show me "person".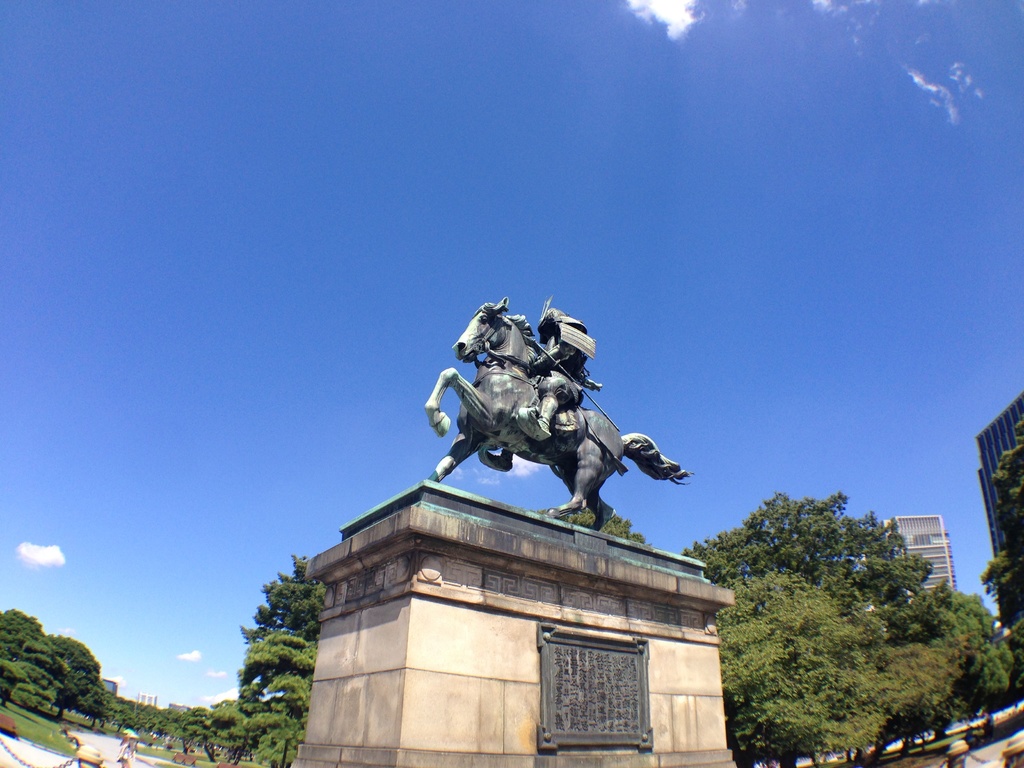
"person" is here: pyautogui.locateOnScreen(525, 305, 602, 444).
